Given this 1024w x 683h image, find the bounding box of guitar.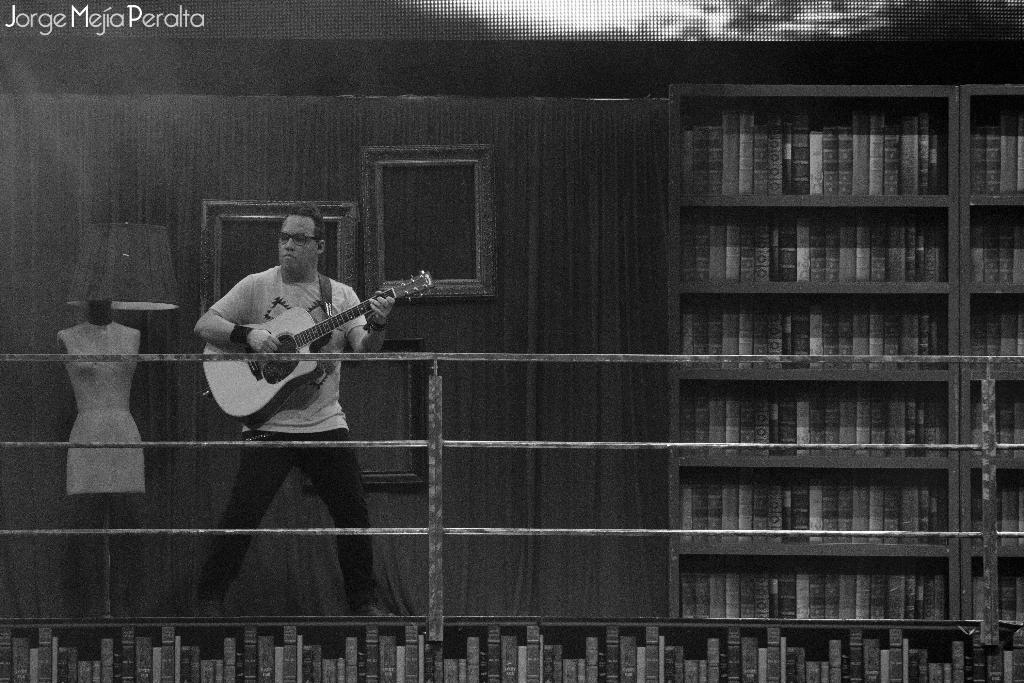
[195,274,428,422].
